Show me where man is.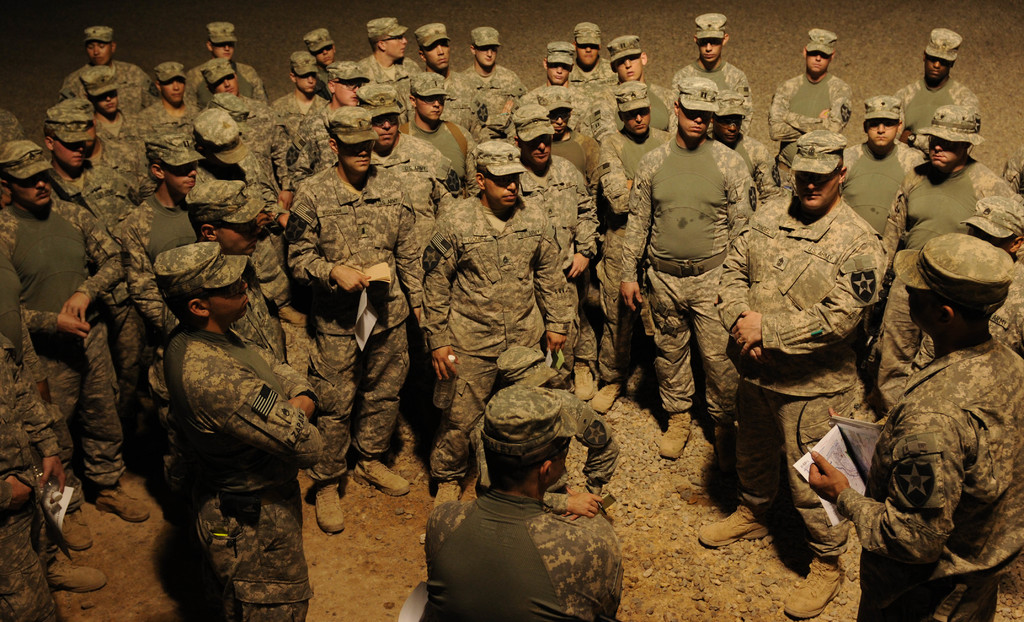
man is at 353/26/420/93.
